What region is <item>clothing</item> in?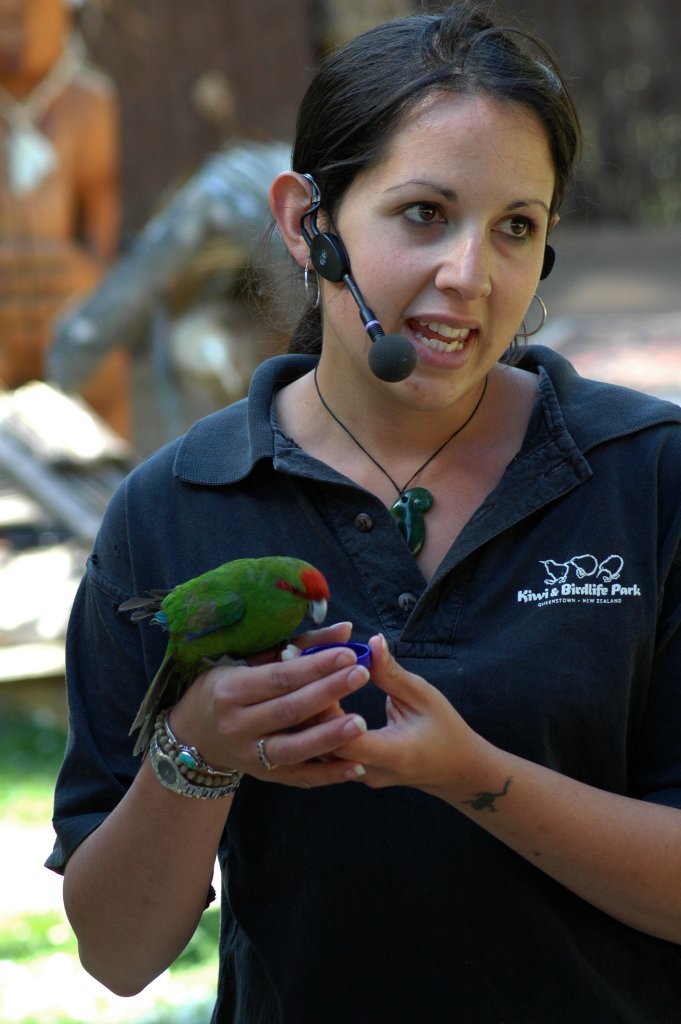
97,205,663,978.
